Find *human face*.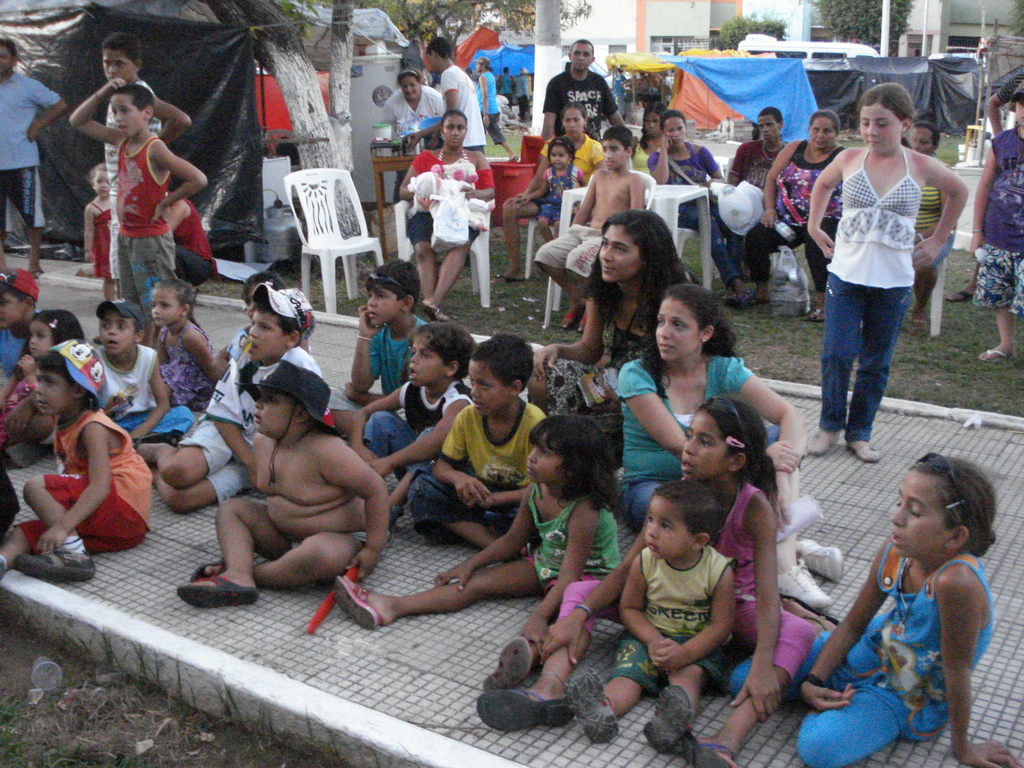
[1017,94,1023,123].
